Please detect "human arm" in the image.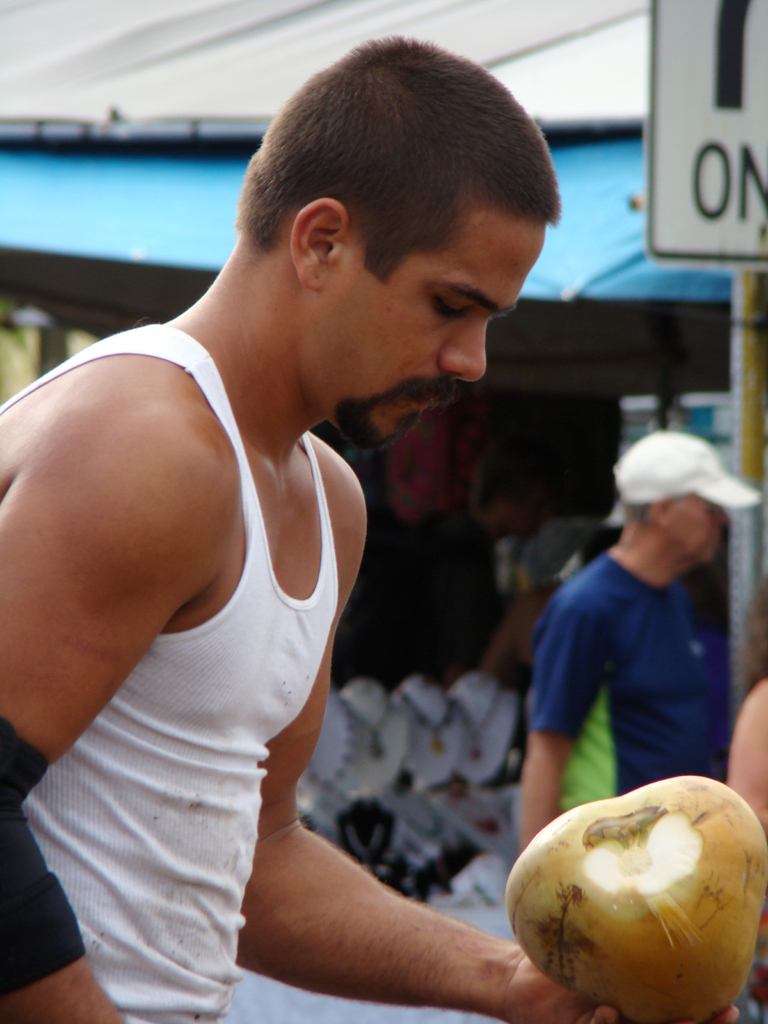
<box>515,578,625,851</box>.
